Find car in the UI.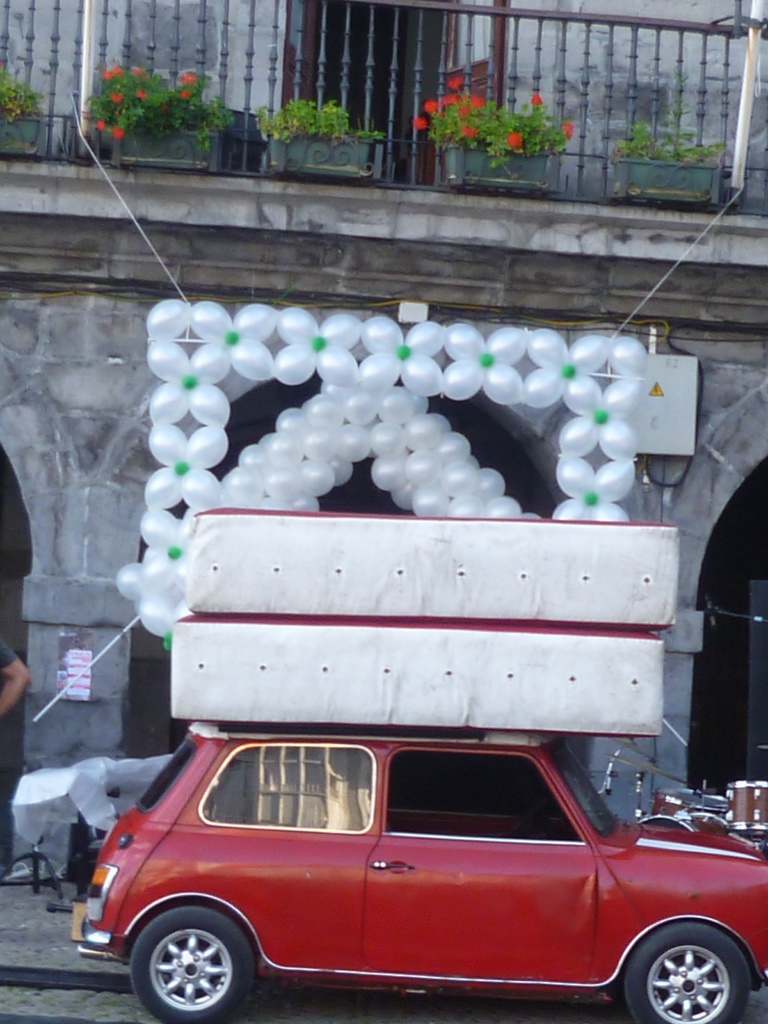
UI element at bbox=(76, 728, 759, 1019).
